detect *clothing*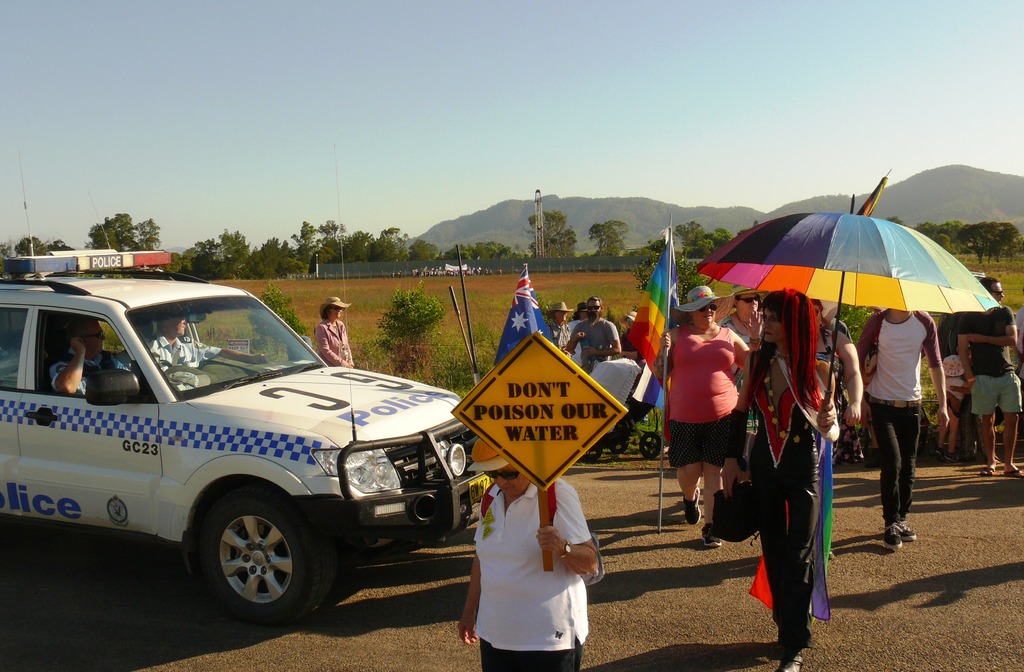
(x1=851, y1=305, x2=946, y2=526)
